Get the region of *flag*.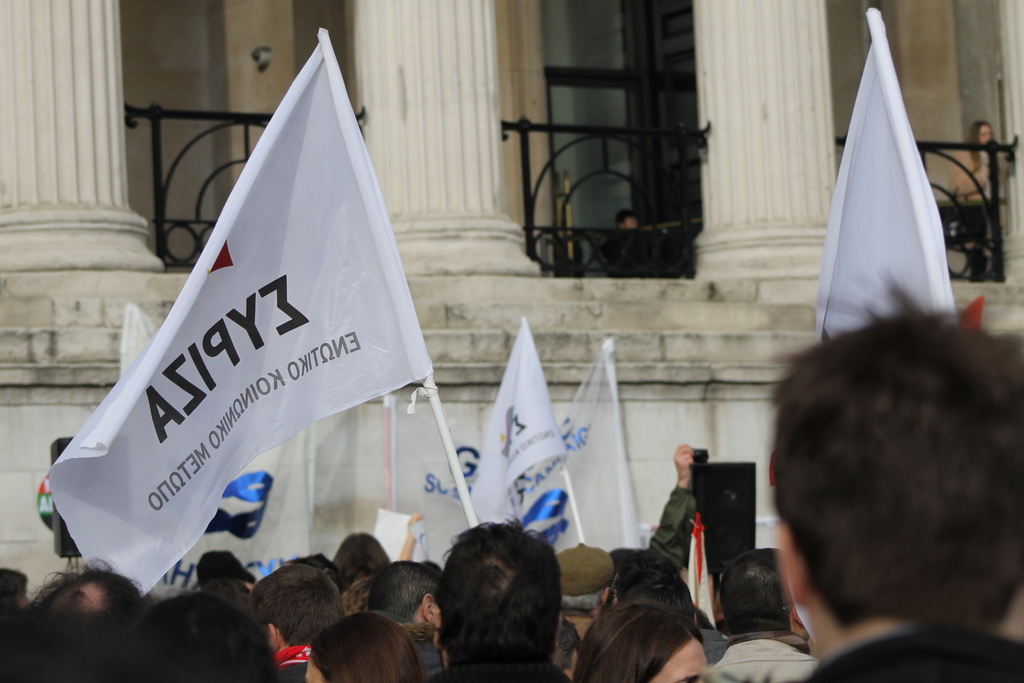
<bbox>50, 25, 452, 608</bbox>.
